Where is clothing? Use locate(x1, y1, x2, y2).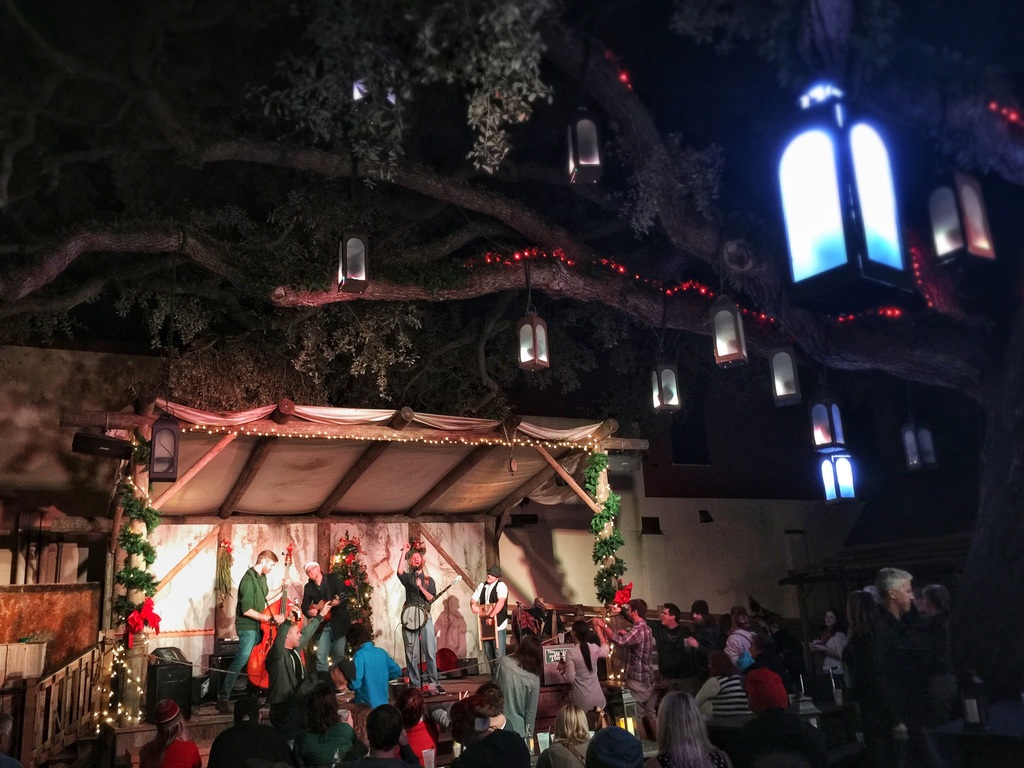
locate(215, 623, 255, 699).
